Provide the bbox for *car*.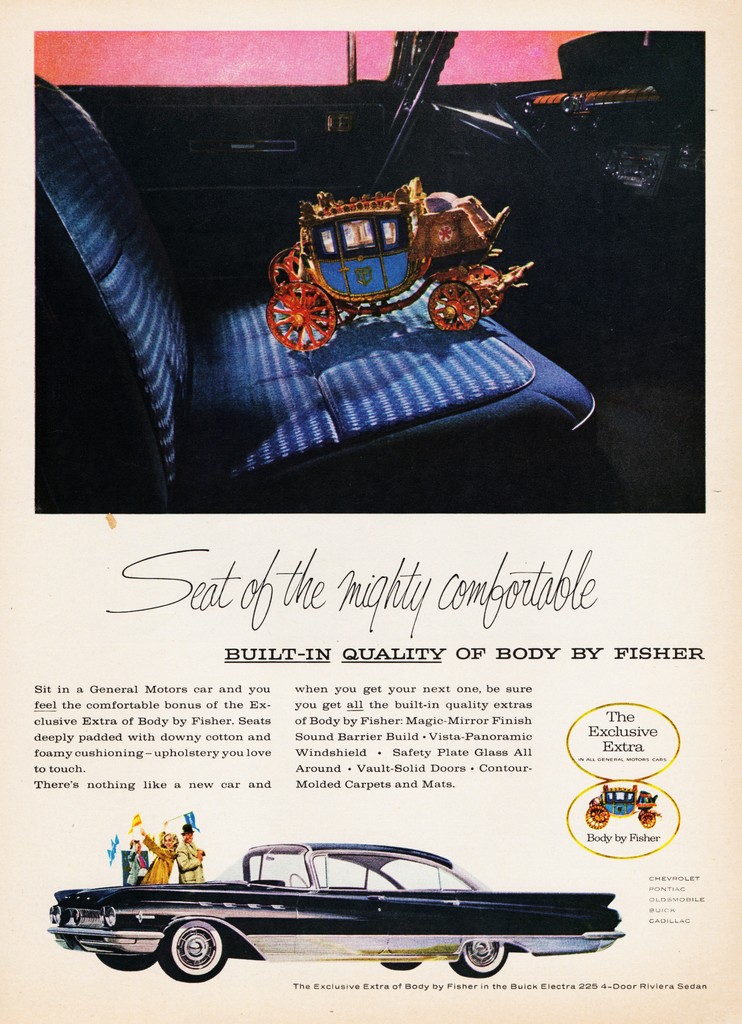
(left=27, top=19, right=714, bottom=517).
